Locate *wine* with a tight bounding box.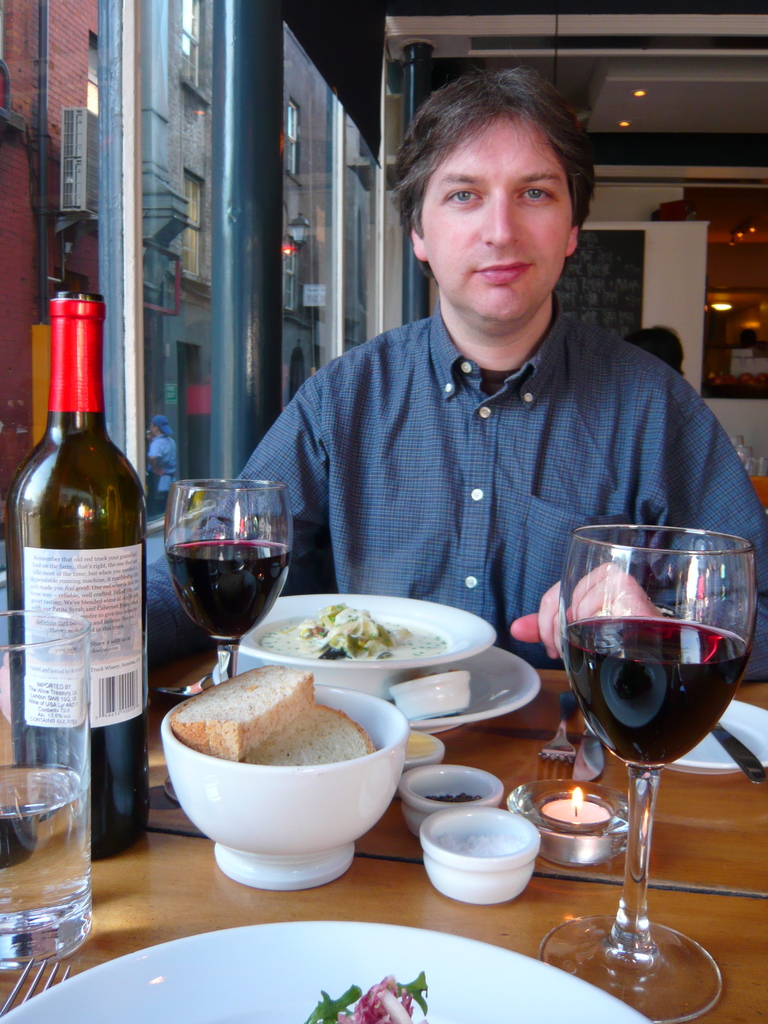
BBox(17, 249, 150, 835).
